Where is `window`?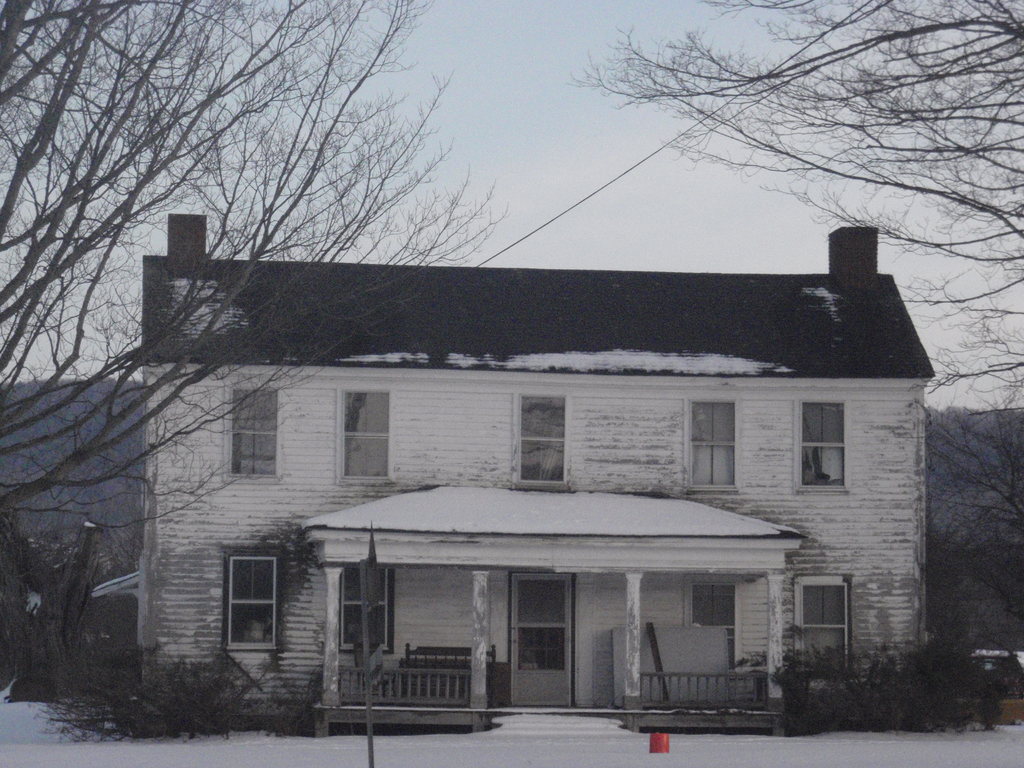
341:567:394:655.
